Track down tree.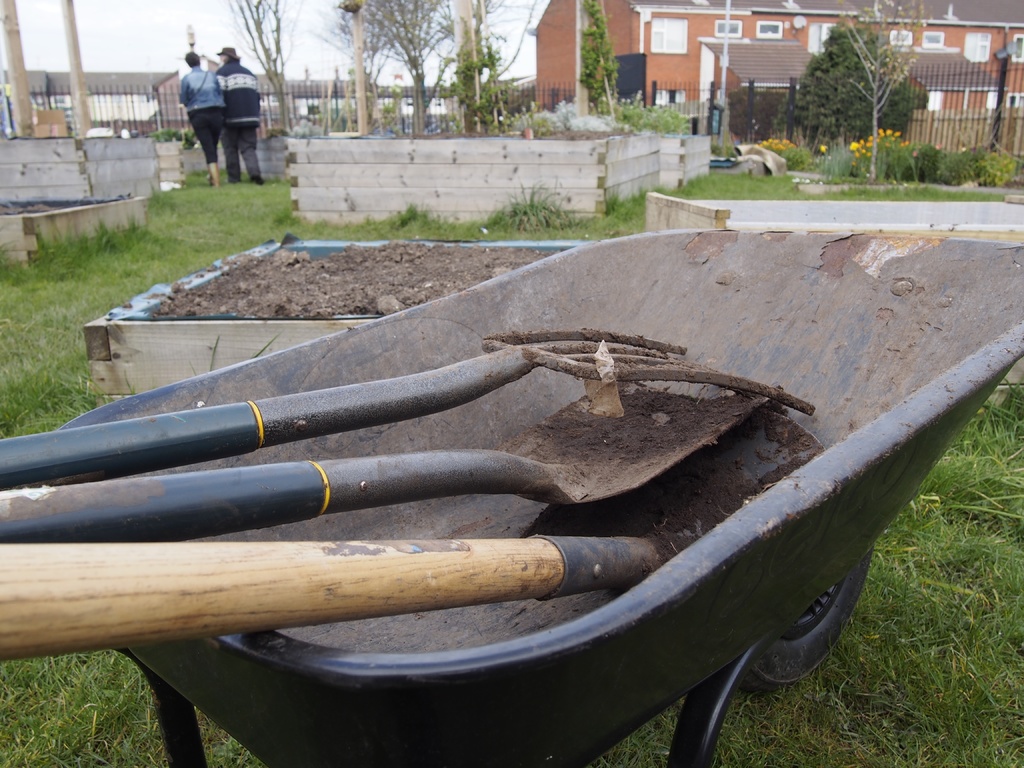
Tracked to Rect(221, 0, 312, 135).
